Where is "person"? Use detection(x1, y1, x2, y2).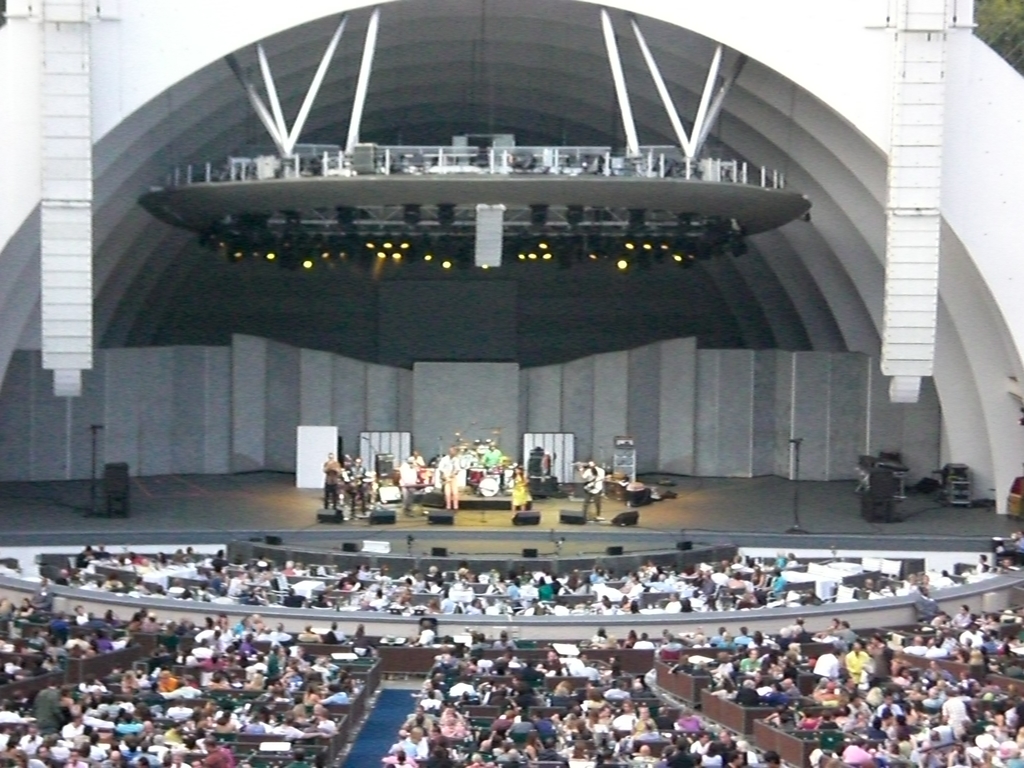
detection(581, 460, 605, 524).
